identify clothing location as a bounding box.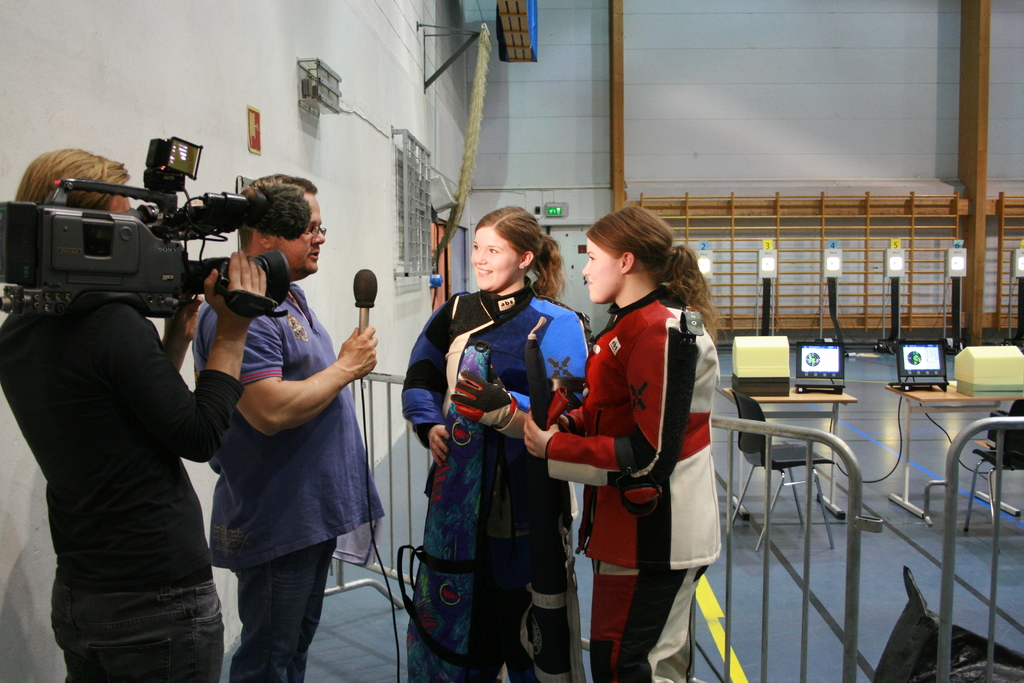
bbox(190, 283, 387, 682).
